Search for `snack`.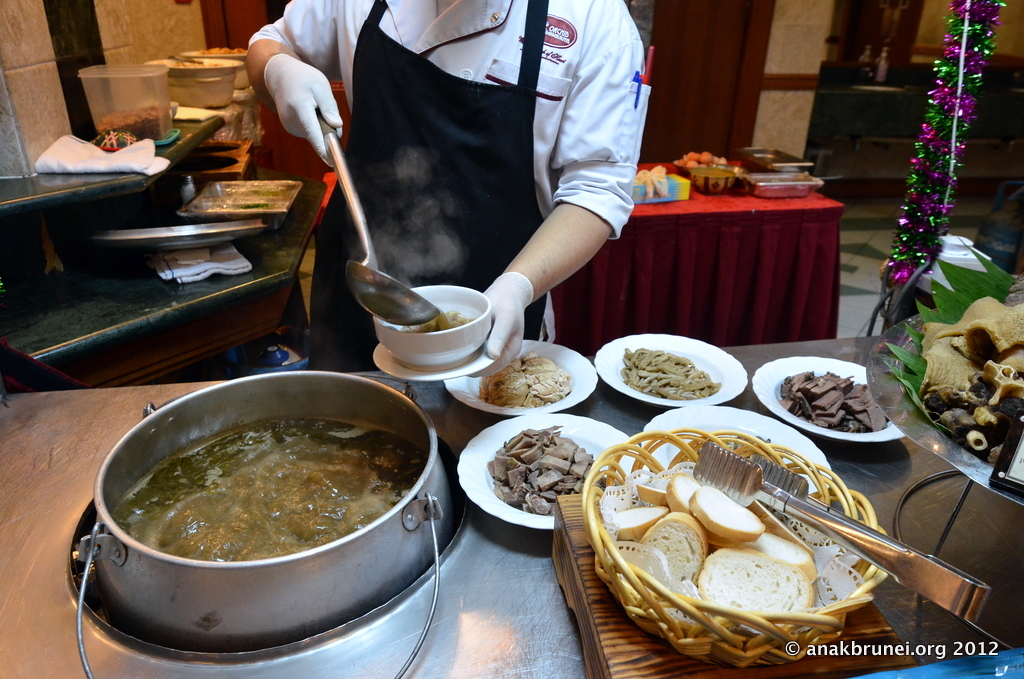
Found at x1=778 y1=366 x2=899 y2=435.
